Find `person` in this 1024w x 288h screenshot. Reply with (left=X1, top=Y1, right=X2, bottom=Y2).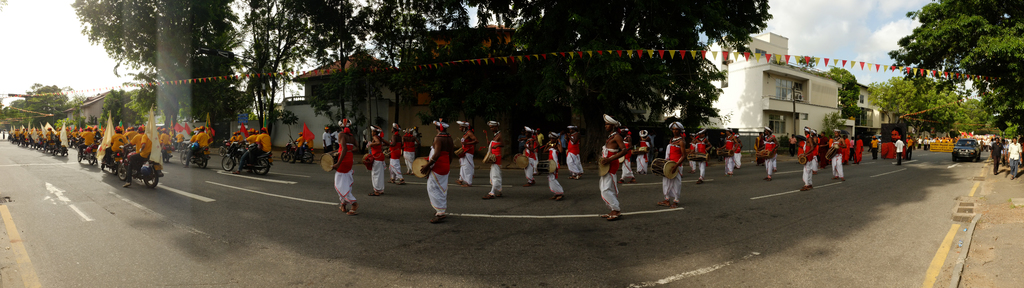
(left=392, top=125, right=404, bottom=183).
